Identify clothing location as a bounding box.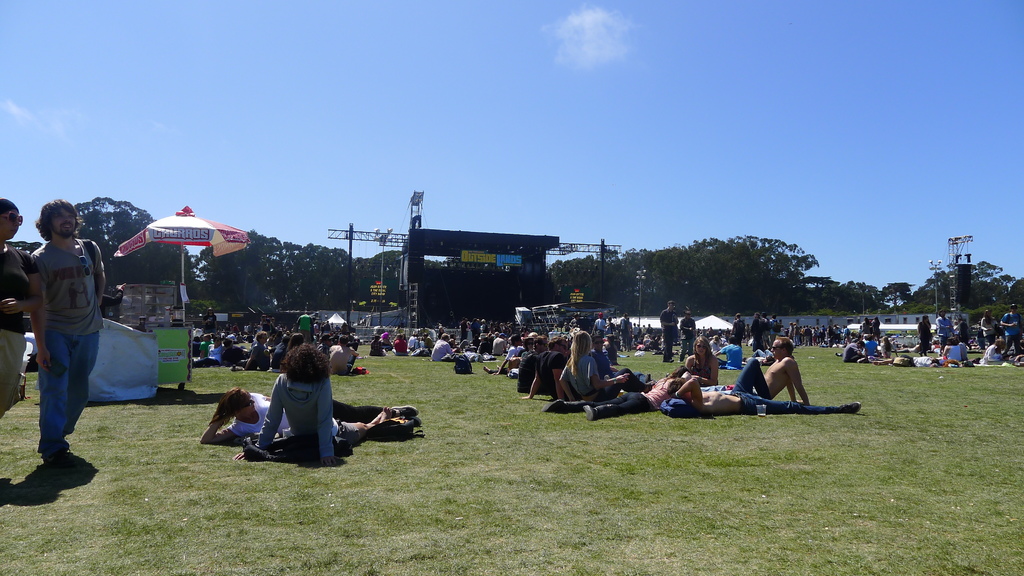
0,240,39,419.
